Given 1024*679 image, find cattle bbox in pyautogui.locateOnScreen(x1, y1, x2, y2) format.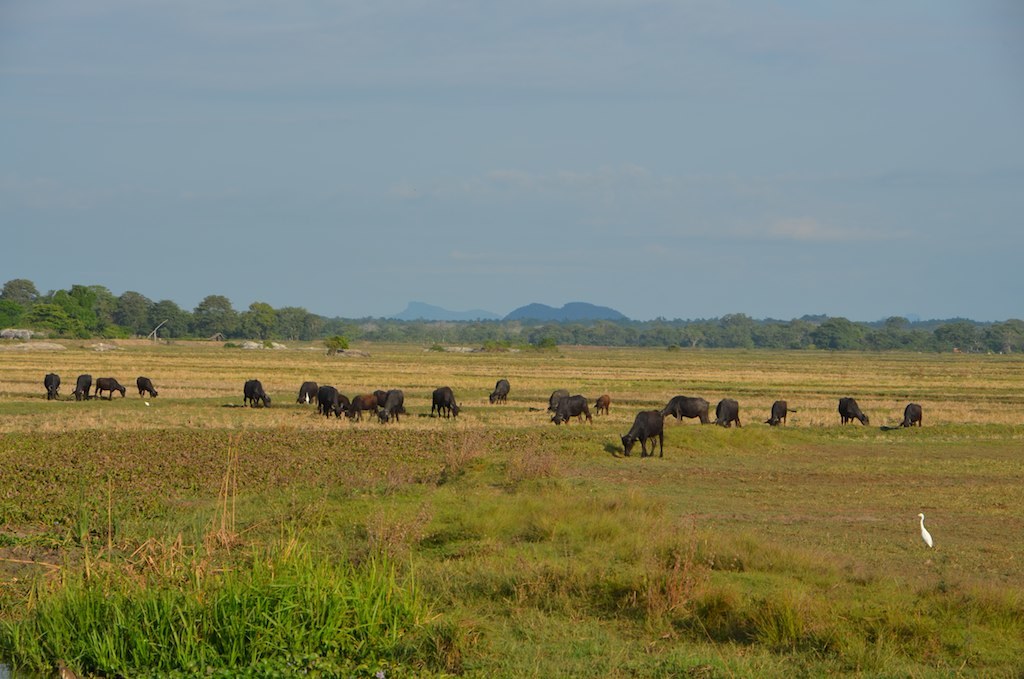
pyautogui.locateOnScreen(903, 403, 922, 426).
